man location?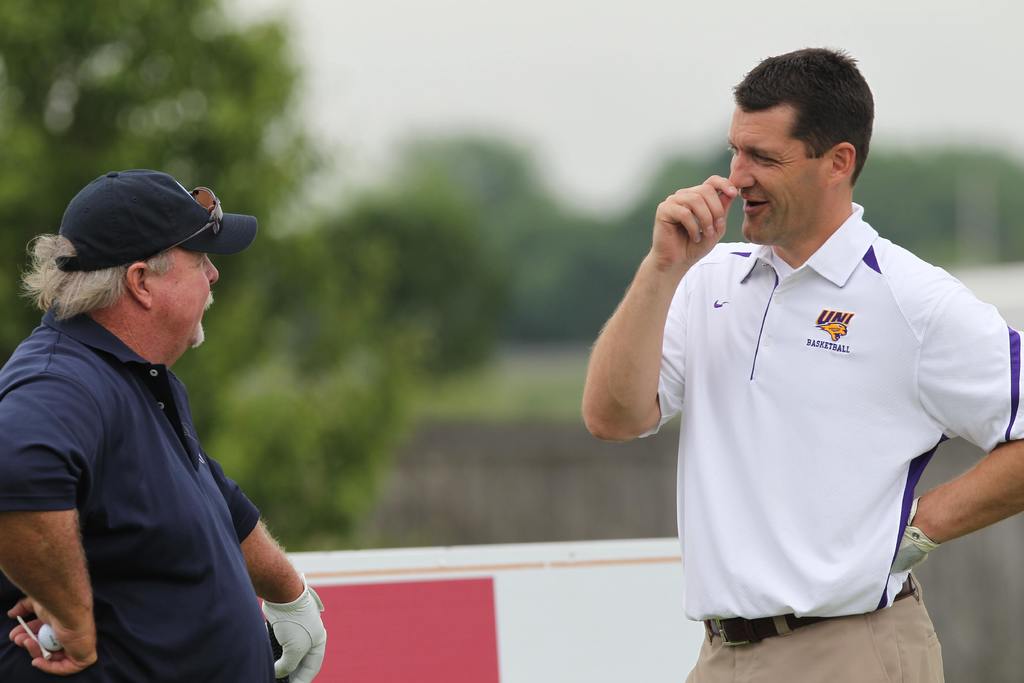
locate(4, 145, 308, 679)
